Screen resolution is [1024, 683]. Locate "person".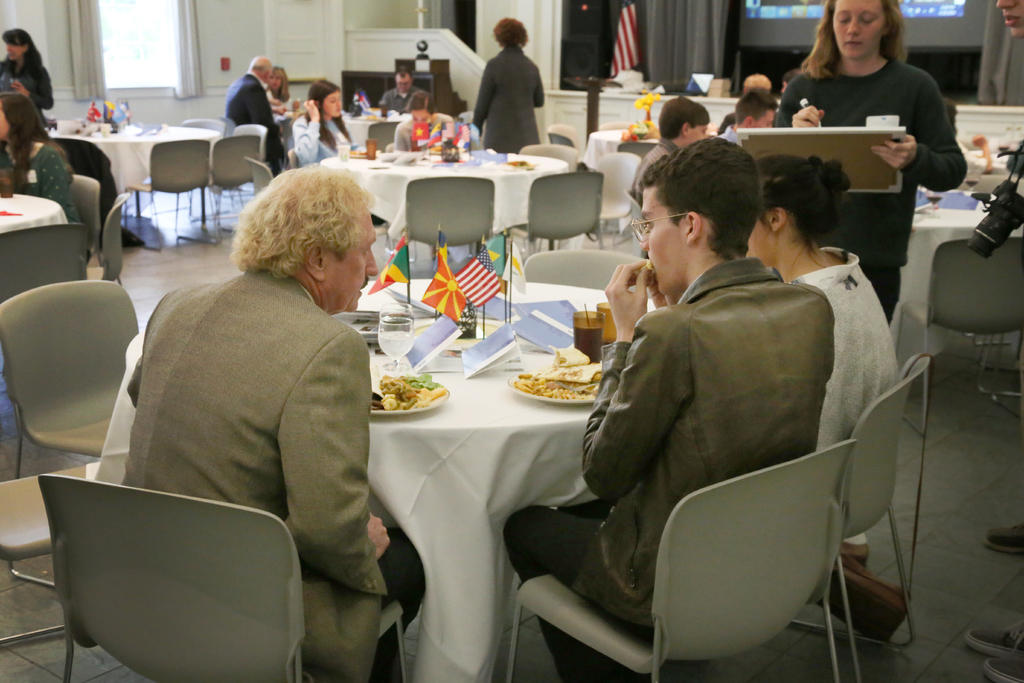
474, 12, 551, 143.
